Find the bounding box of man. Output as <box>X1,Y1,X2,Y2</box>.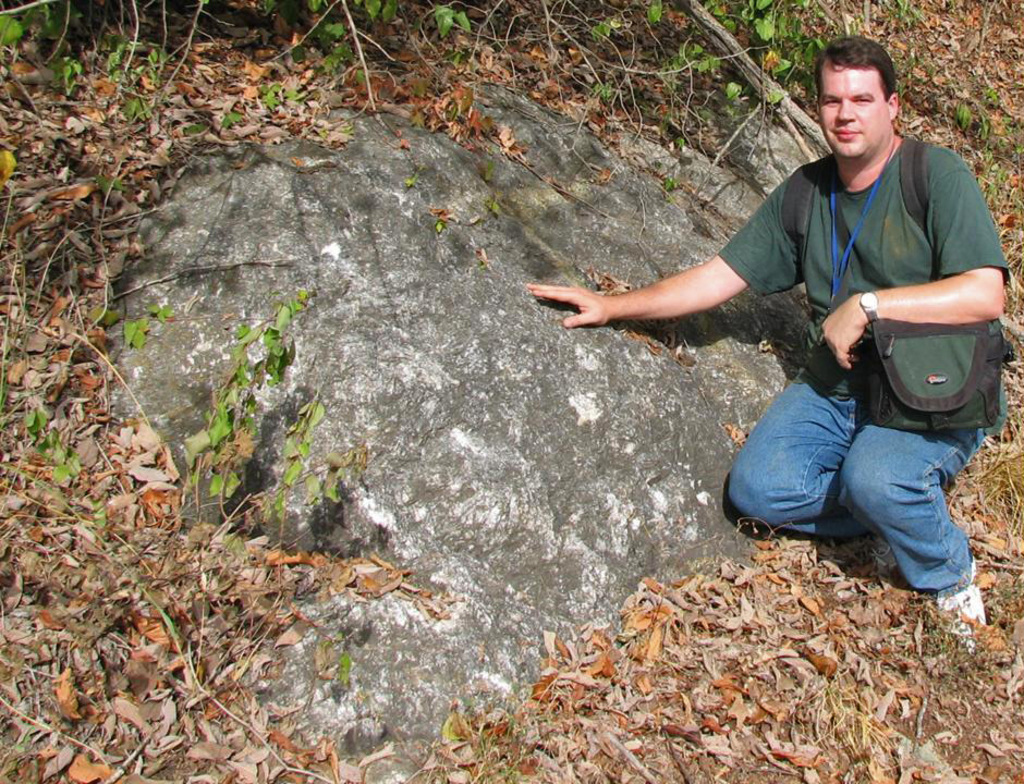
<box>498,44,979,657</box>.
